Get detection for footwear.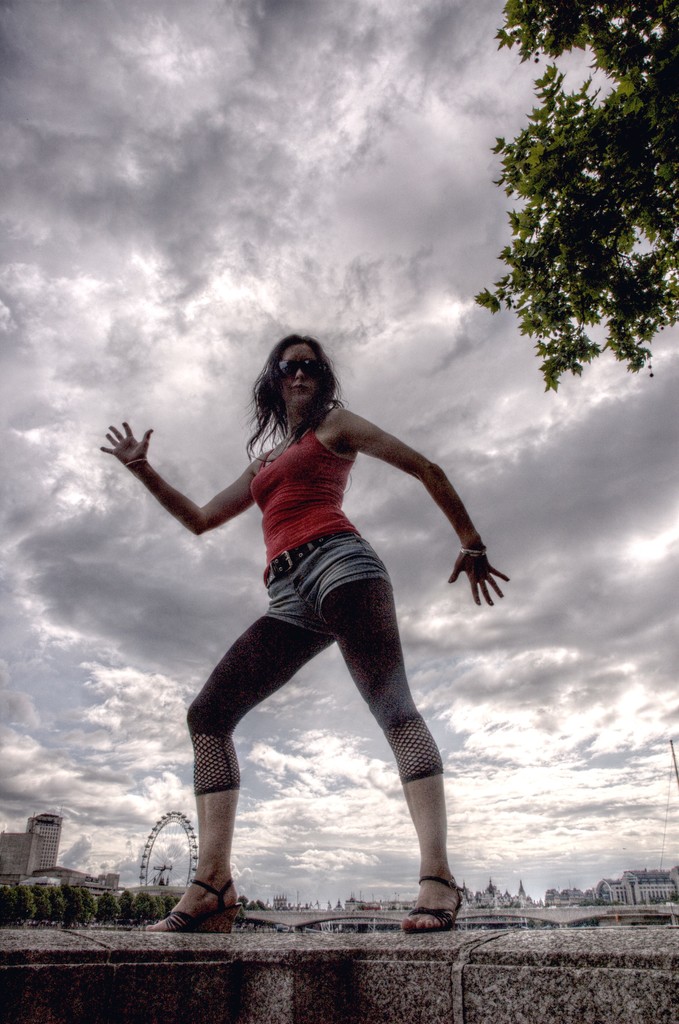
Detection: region(387, 879, 468, 934).
